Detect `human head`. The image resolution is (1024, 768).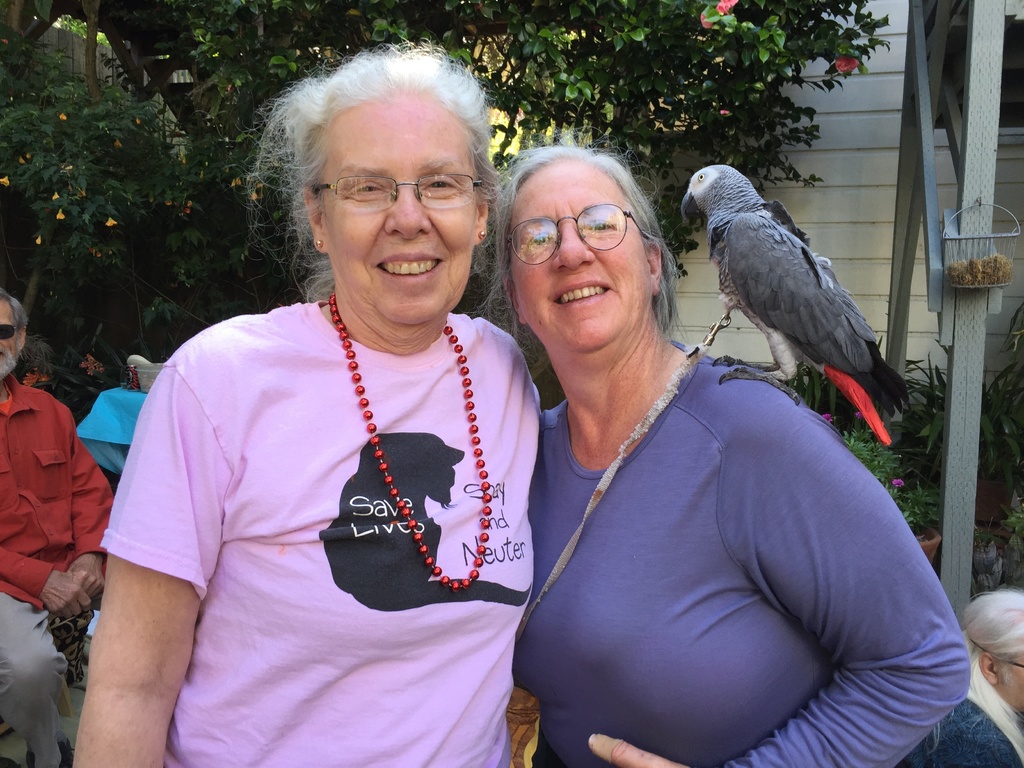
detection(0, 289, 31, 382).
